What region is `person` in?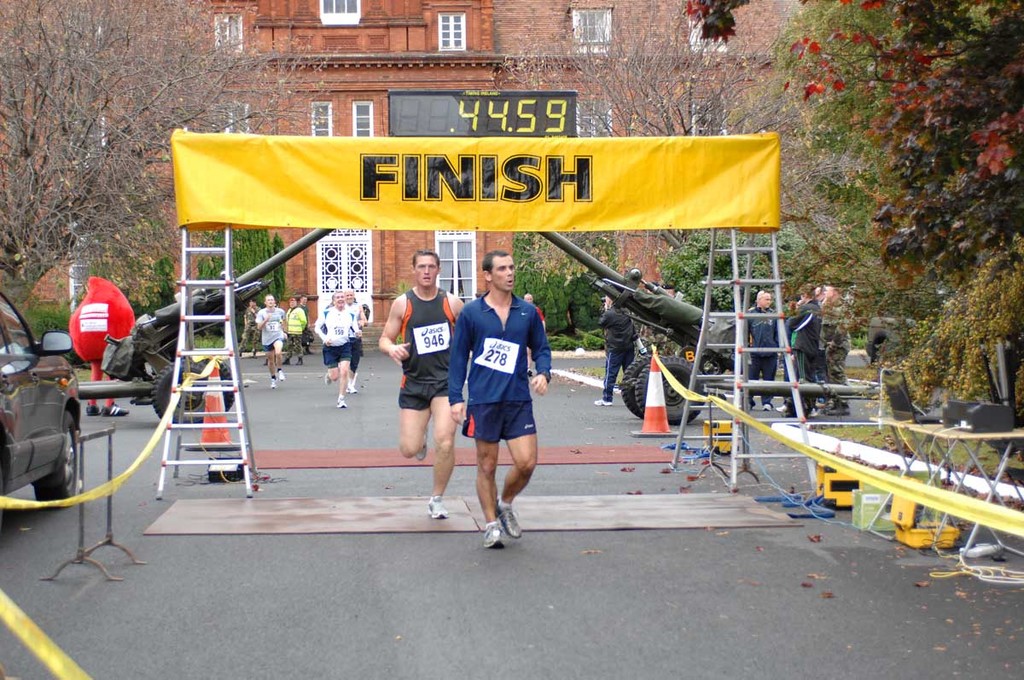
(591, 292, 655, 407).
